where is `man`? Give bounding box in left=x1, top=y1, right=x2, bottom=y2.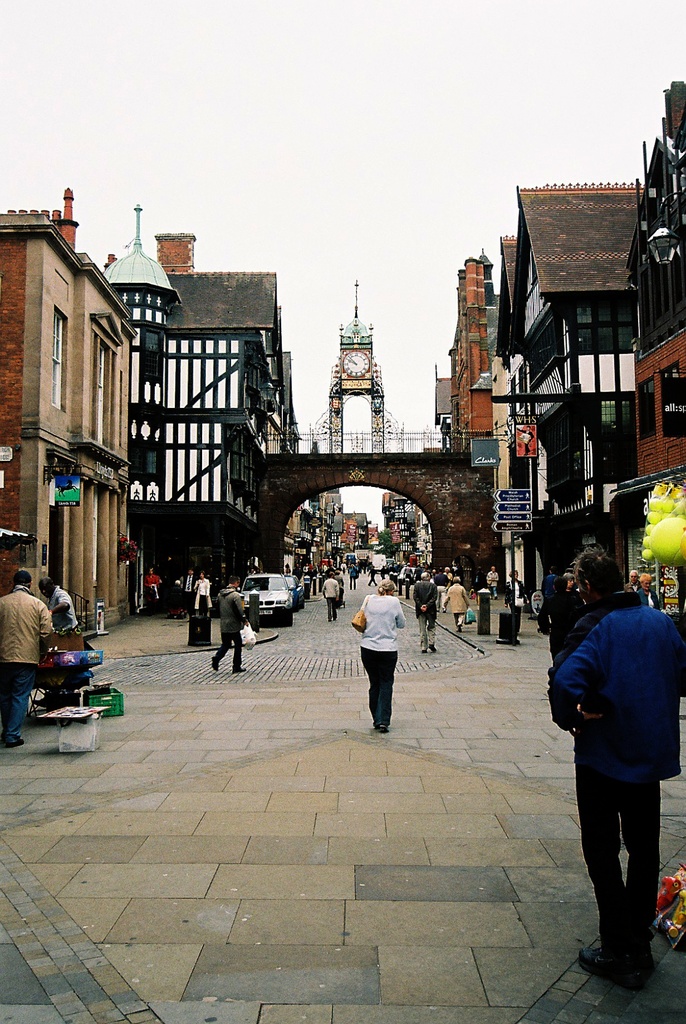
left=0, top=568, right=64, bottom=751.
